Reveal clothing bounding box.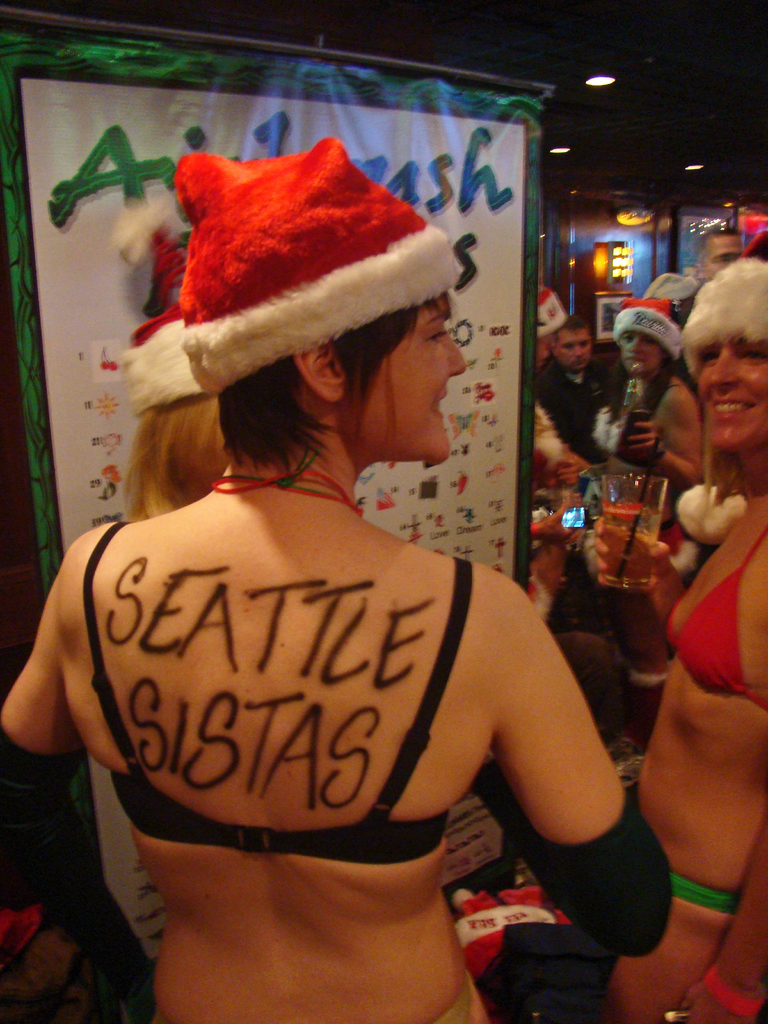
Revealed: <region>106, 512, 472, 862</region>.
